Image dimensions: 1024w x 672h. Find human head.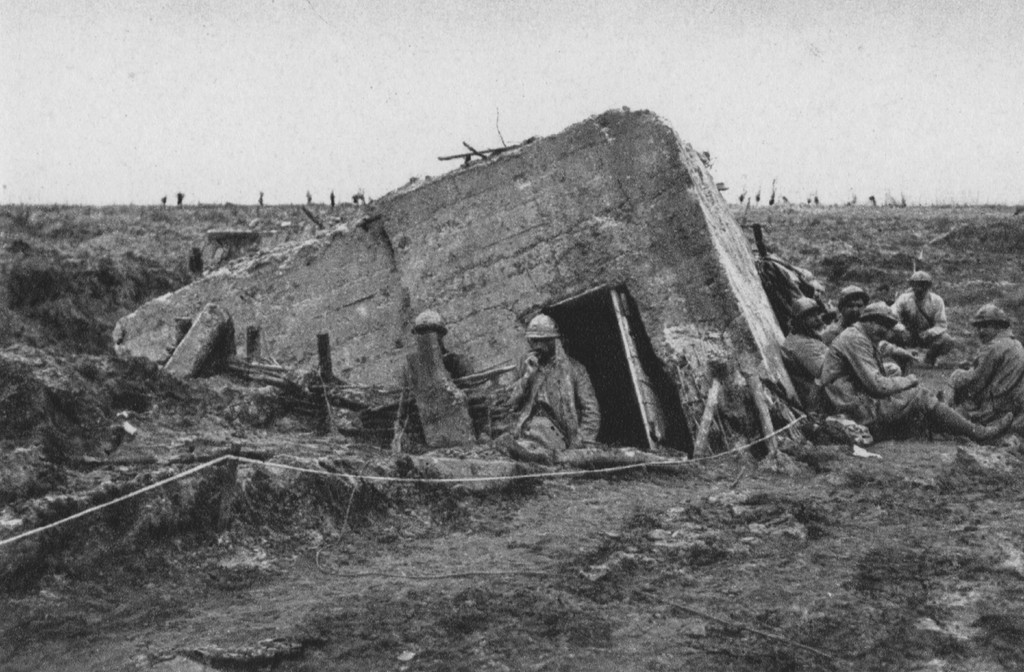
left=858, top=309, right=891, bottom=343.
